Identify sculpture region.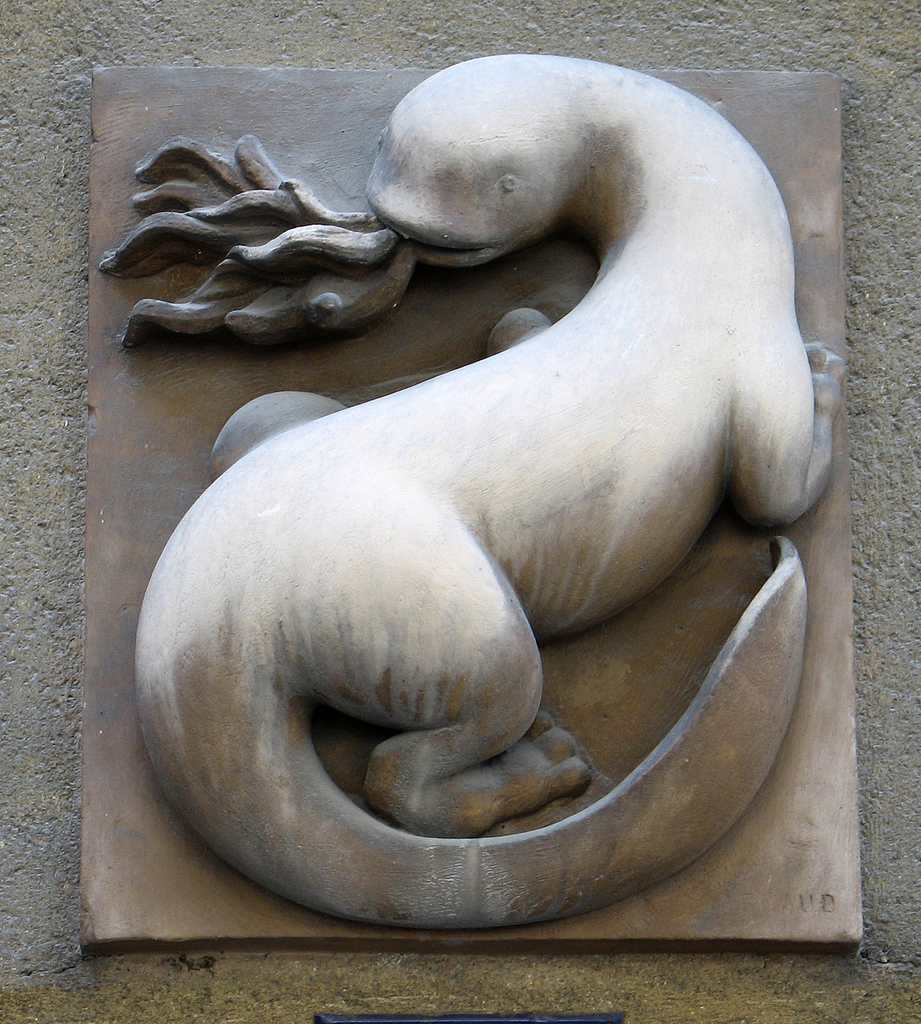
Region: x1=50, y1=36, x2=863, y2=921.
